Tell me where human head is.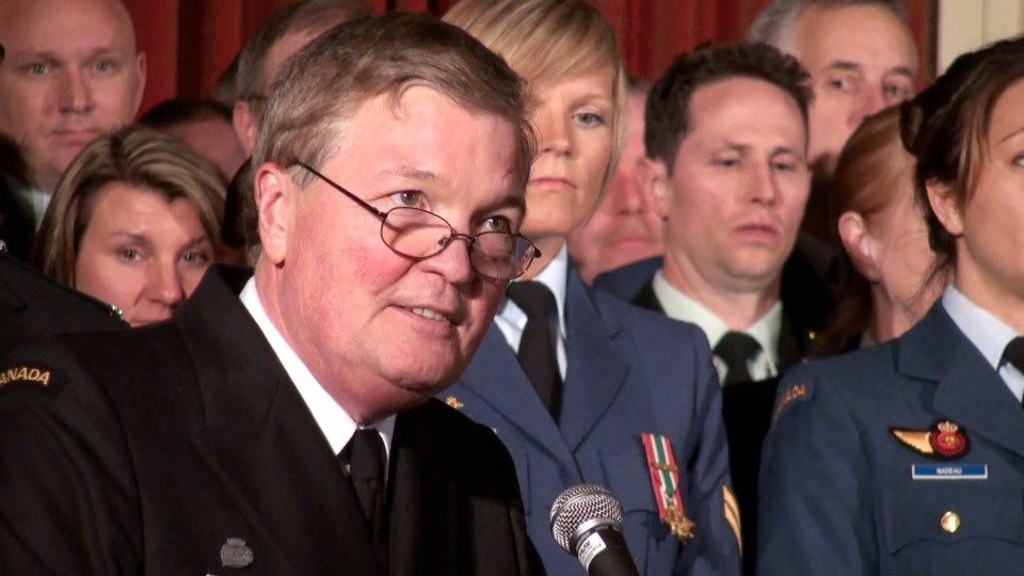
human head is at [253, 13, 525, 400].
